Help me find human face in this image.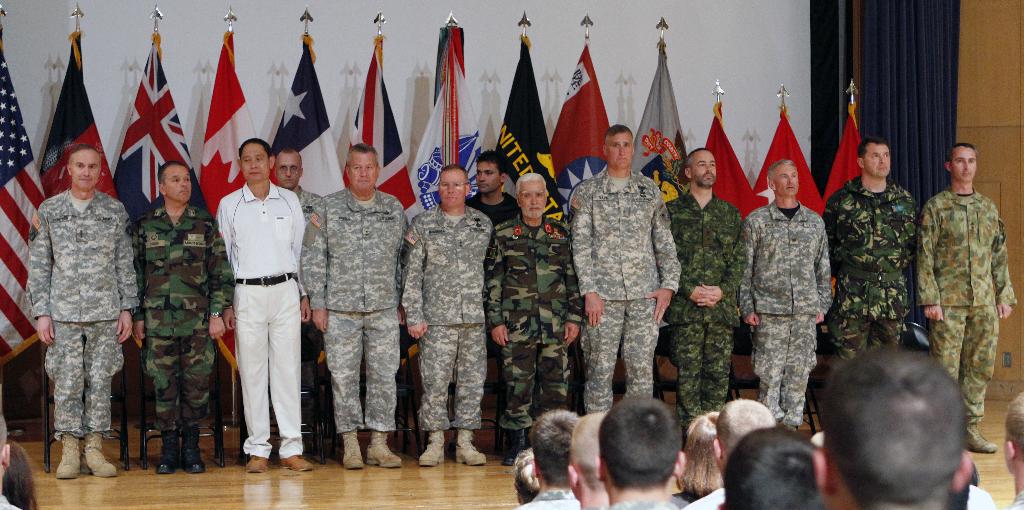
Found it: (x1=951, y1=145, x2=977, y2=182).
